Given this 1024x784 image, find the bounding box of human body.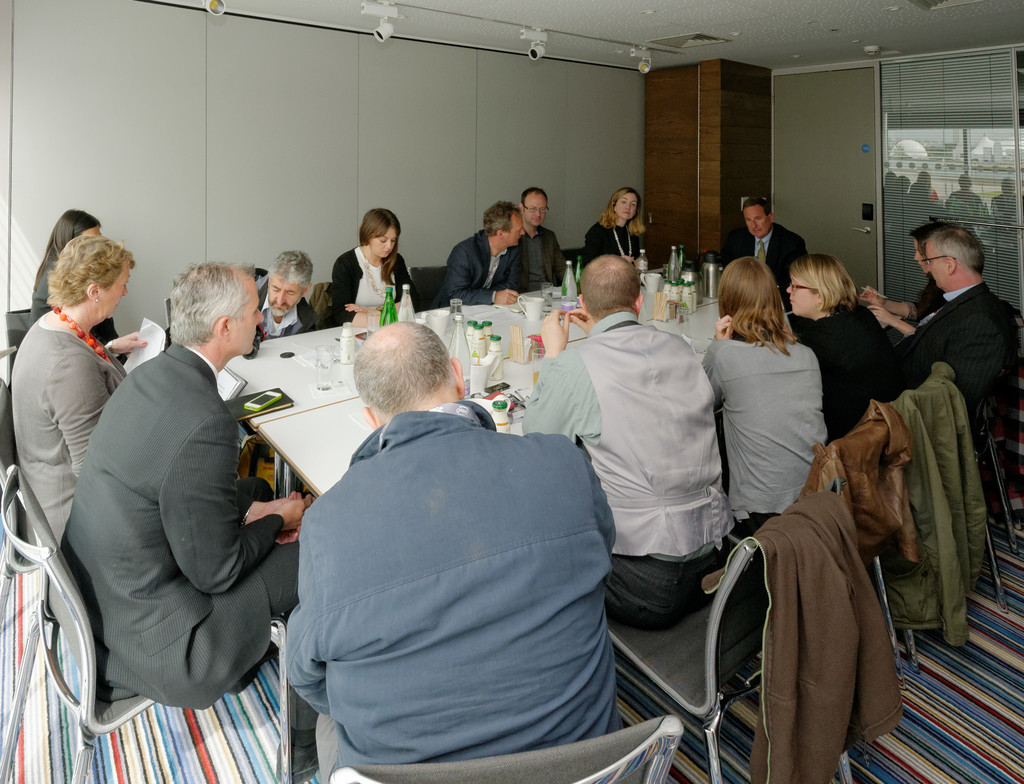
701, 334, 834, 552.
